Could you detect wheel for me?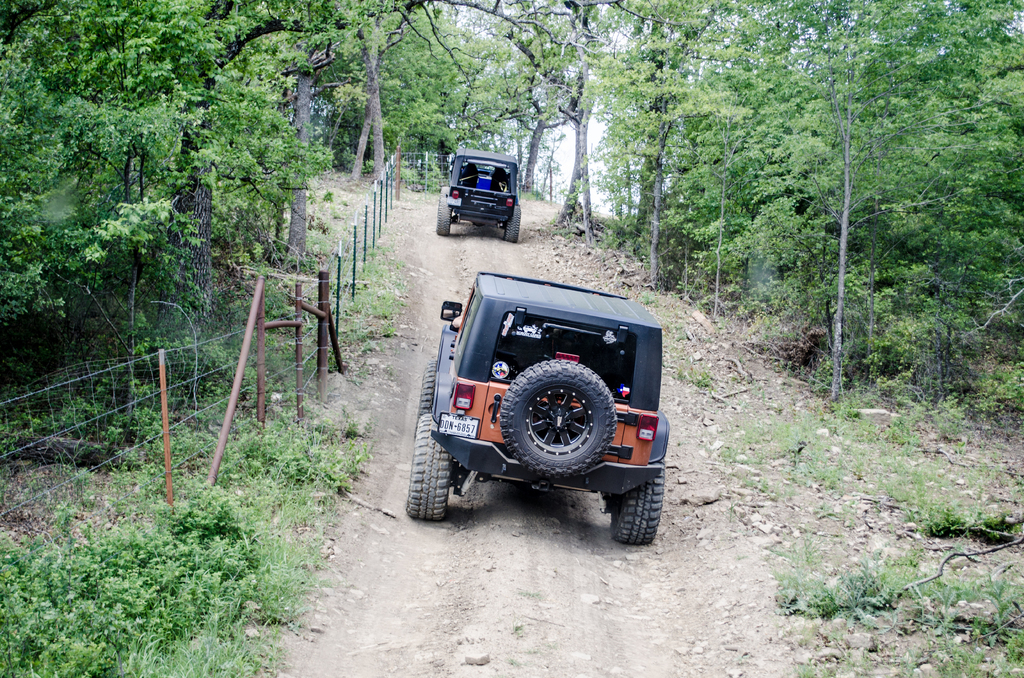
Detection result: <box>506,206,525,243</box>.
